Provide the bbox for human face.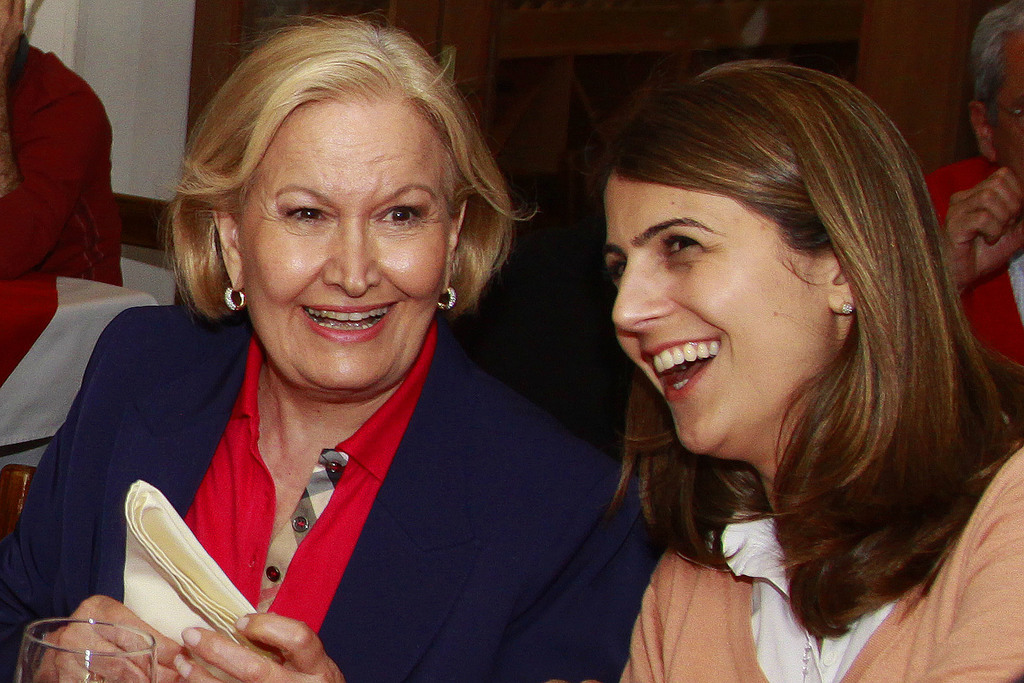
detection(985, 24, 1023, 182).
